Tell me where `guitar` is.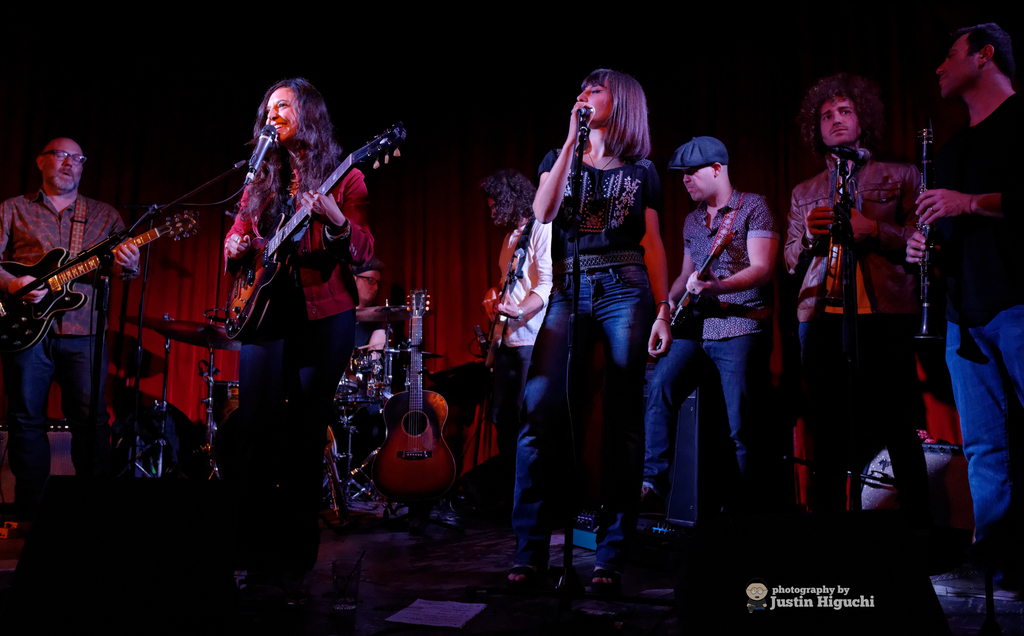
`guitar` is at select_region(479, 218, 540, 359).
